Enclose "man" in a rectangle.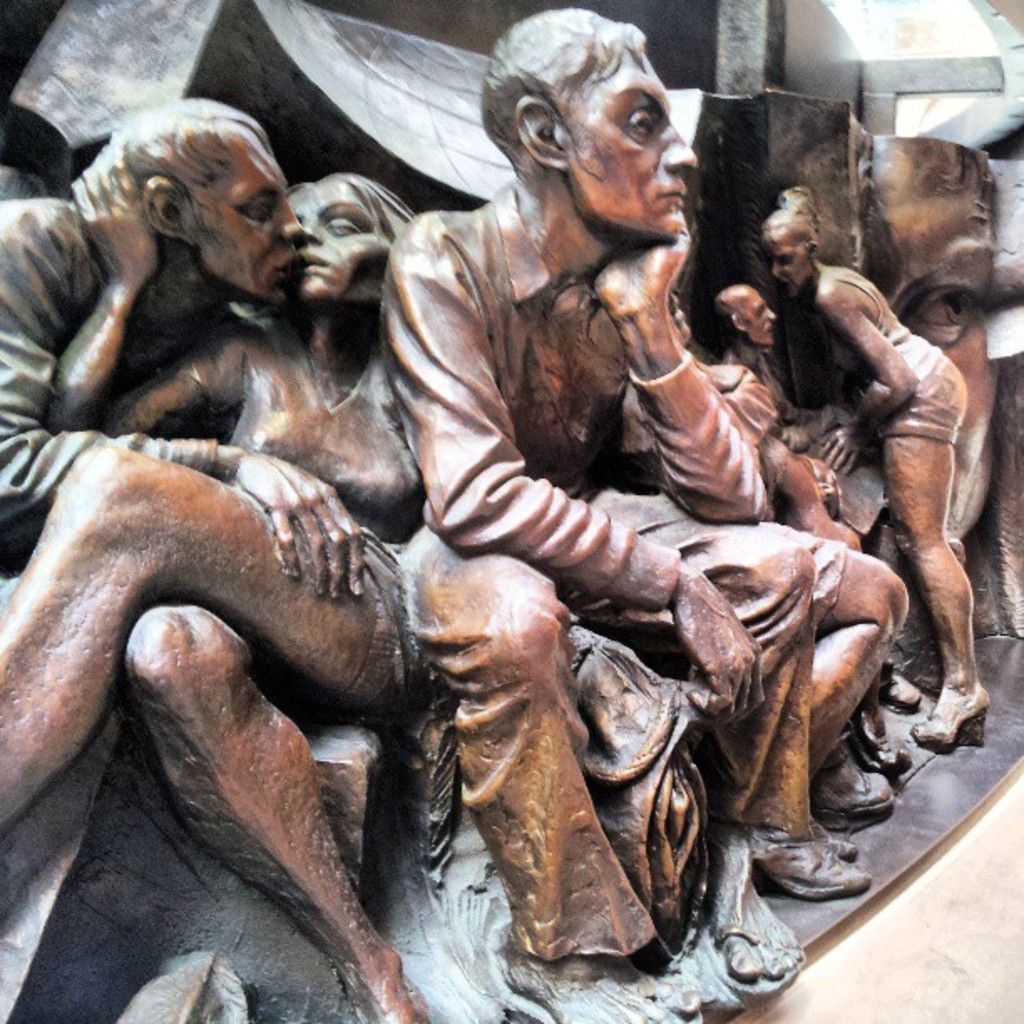
370,7,815,1022.
